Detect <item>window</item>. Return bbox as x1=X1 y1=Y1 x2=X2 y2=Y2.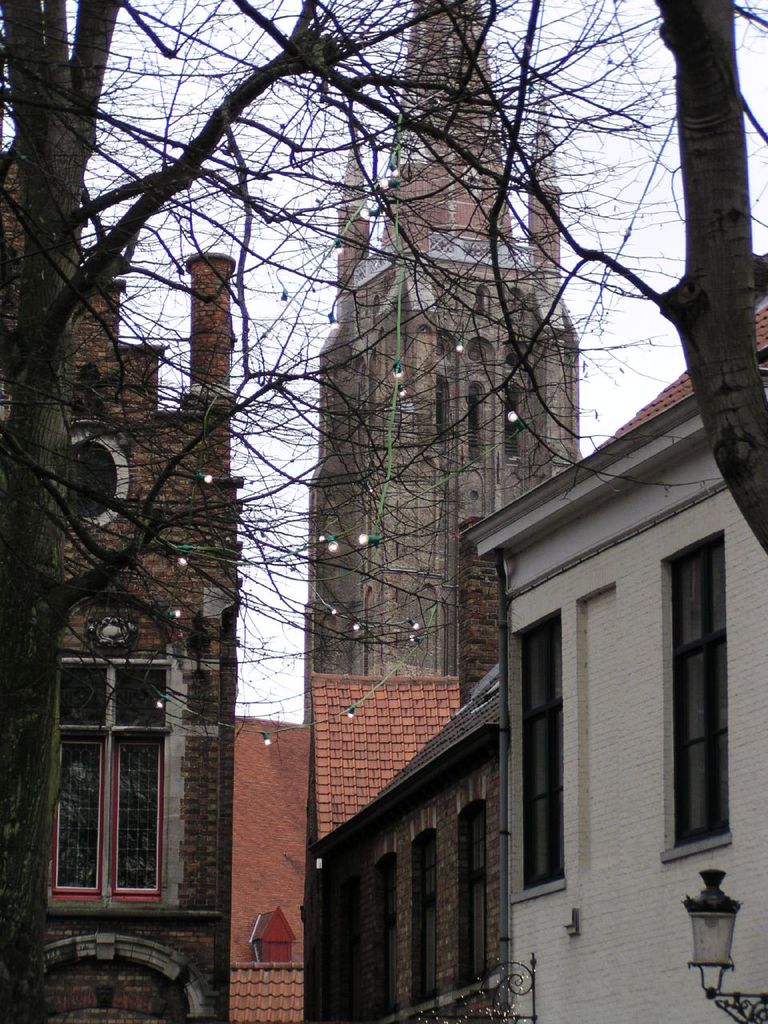
x1=657 y1=530 x2=736 y2=866.
